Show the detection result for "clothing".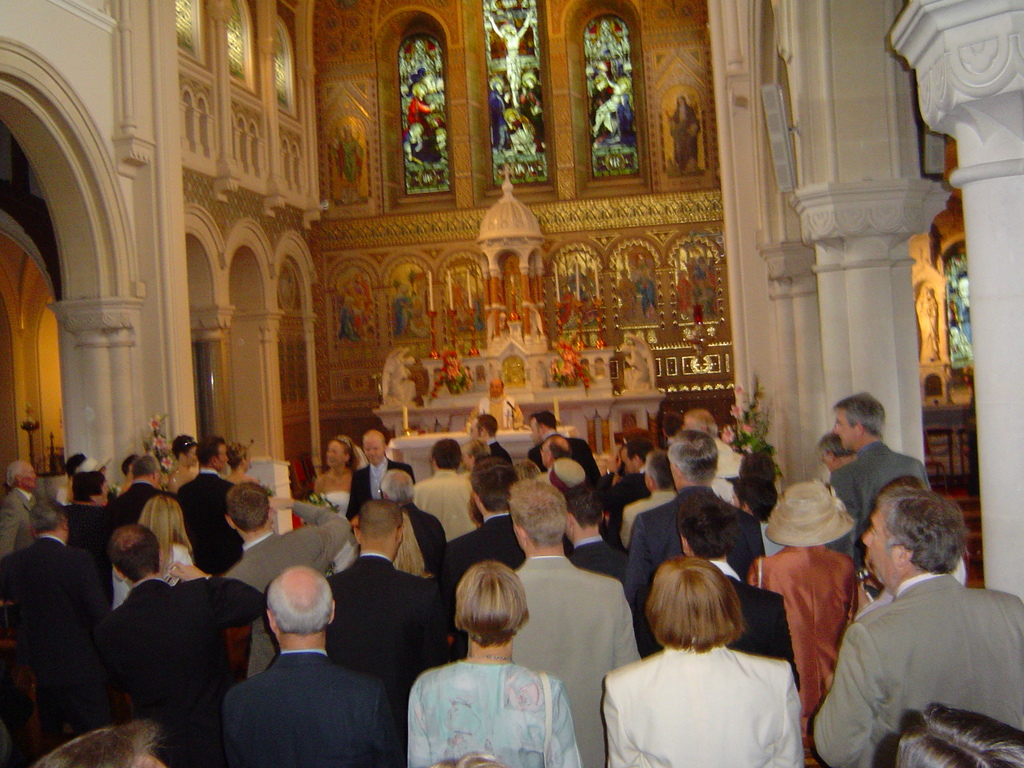
region(404, 666, 584, 767).
